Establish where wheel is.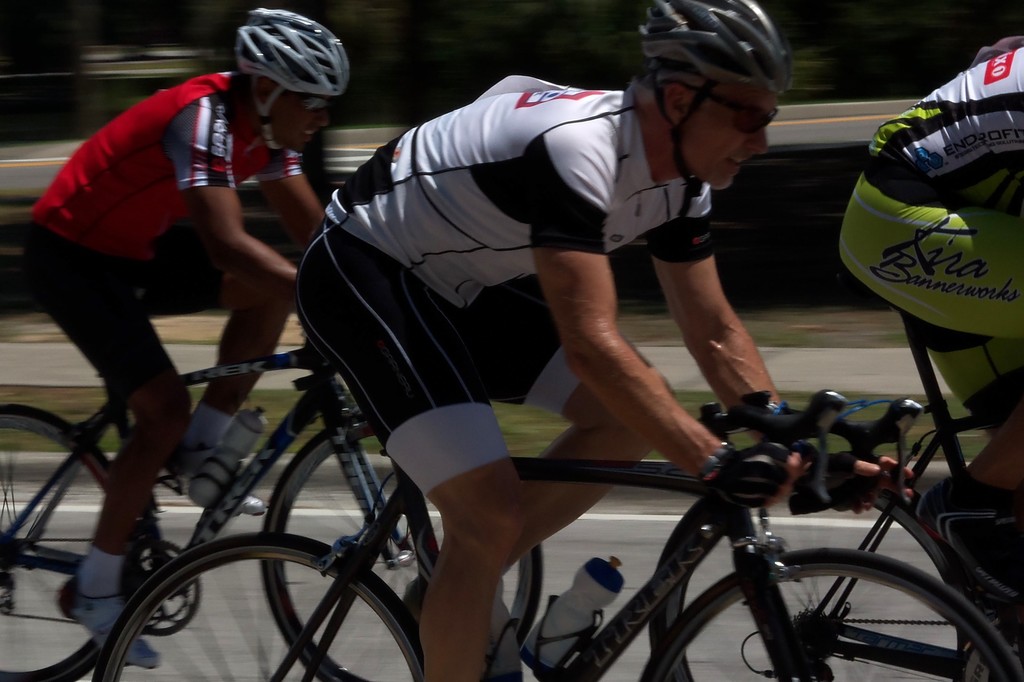
Established at detection(94, 535, 420, 679).
